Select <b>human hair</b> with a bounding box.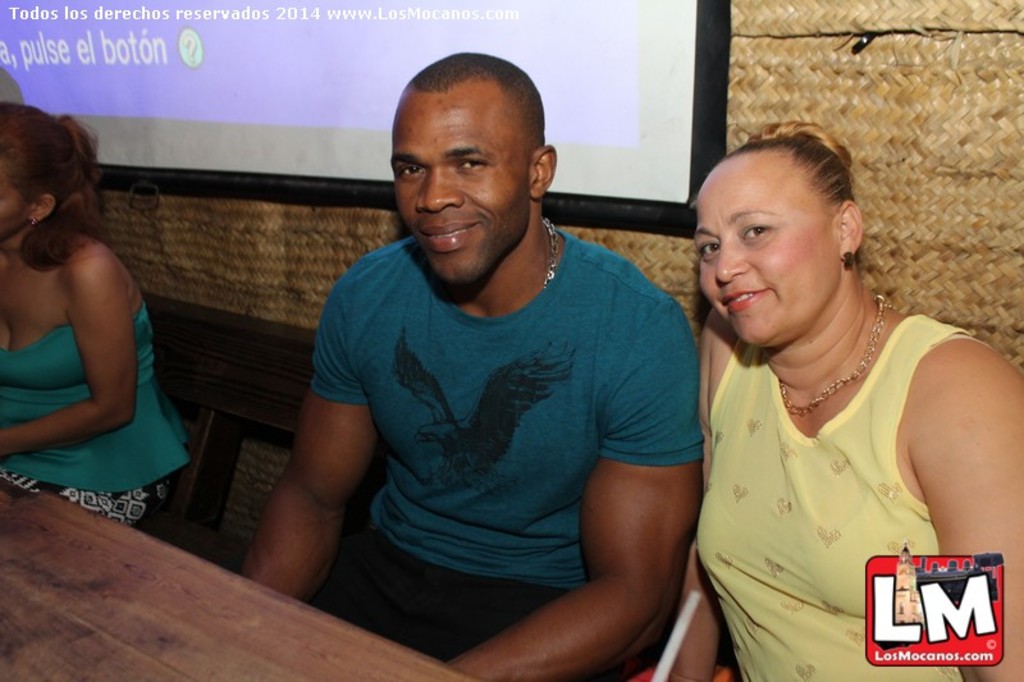
4,87,104,301.
